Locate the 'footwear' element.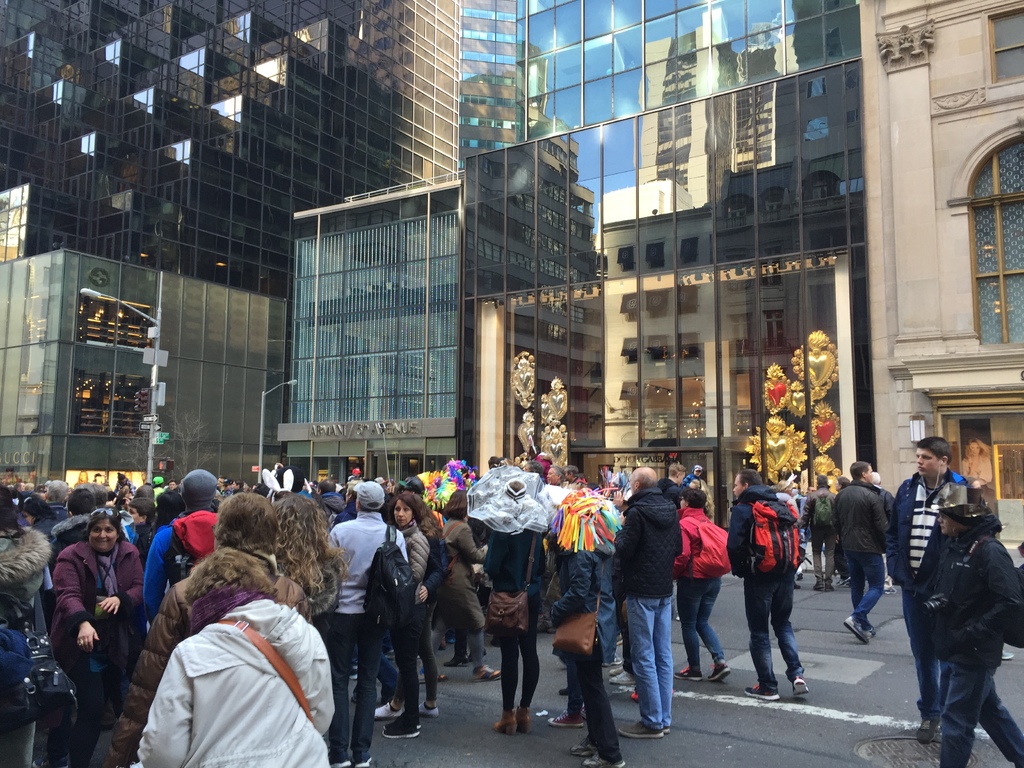
Element bbox: x1=347 y1=660 x2=364 y2=682.
